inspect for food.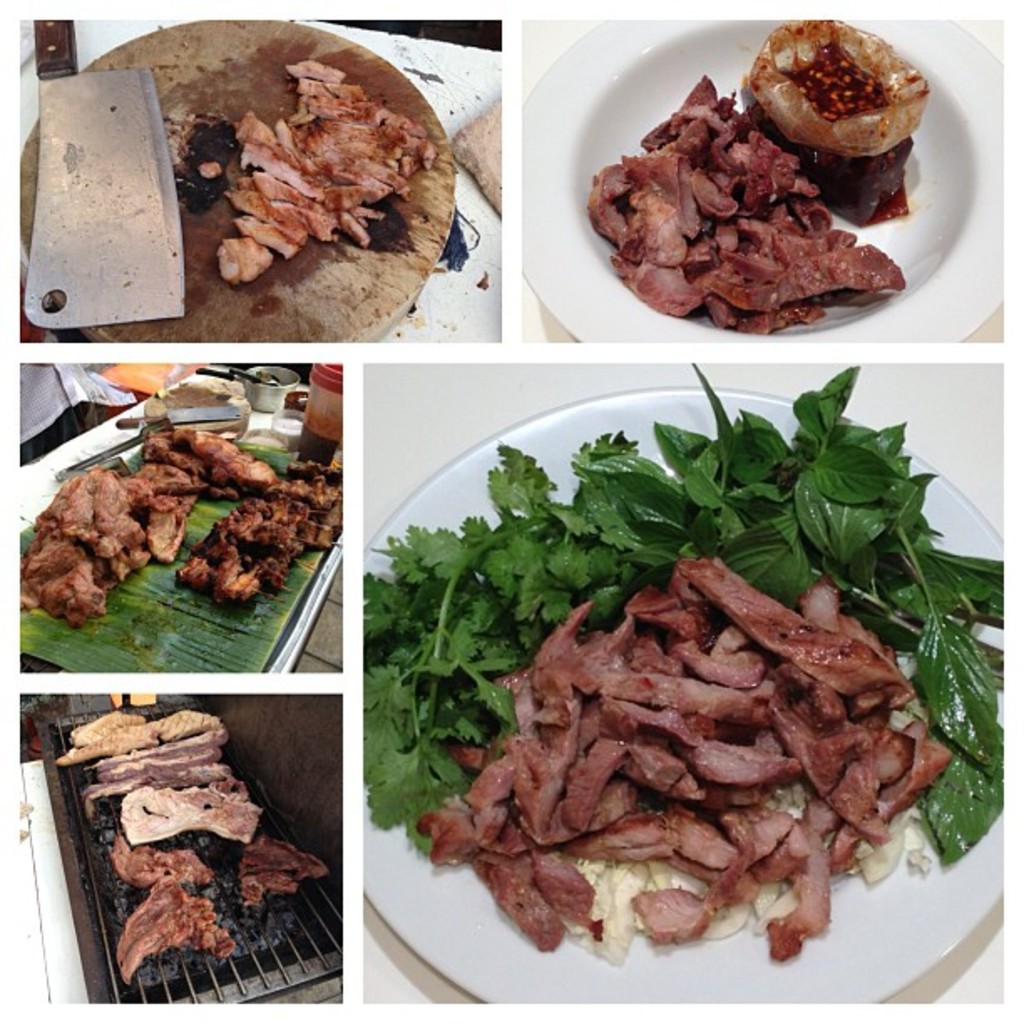
Inspection: <region>109, 838, 209, 885</region>.
